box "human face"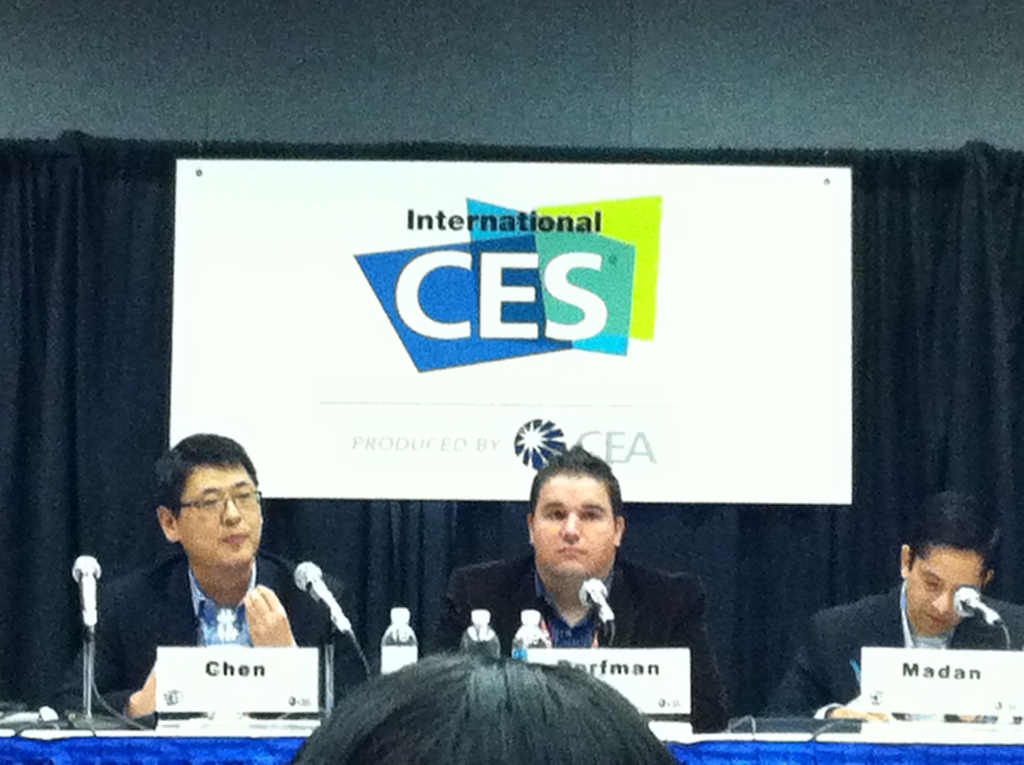
[173, 468, 264, 566]
